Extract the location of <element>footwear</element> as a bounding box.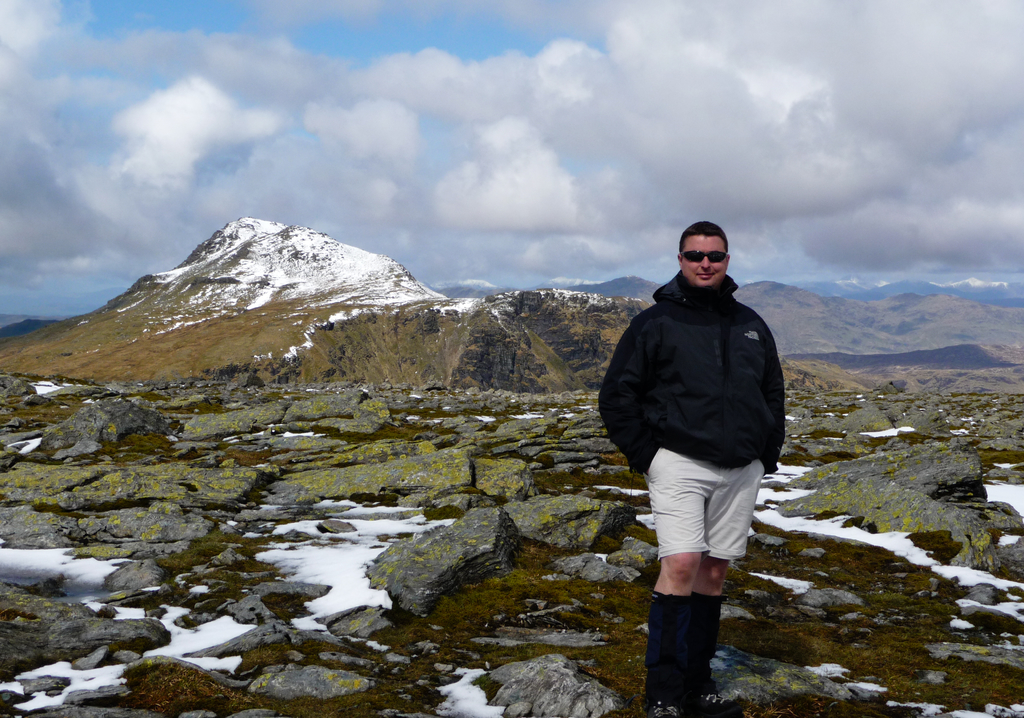
box(677, 586, 756, 717).
